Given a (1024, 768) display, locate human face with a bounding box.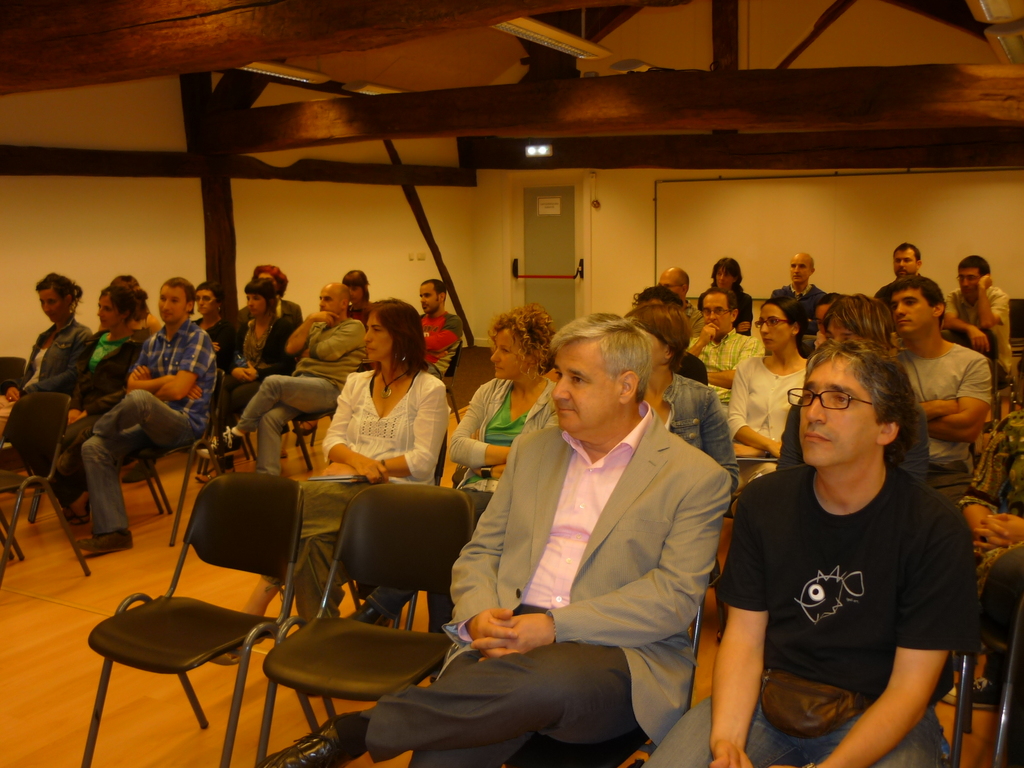
Located: 419:284:440:315.
